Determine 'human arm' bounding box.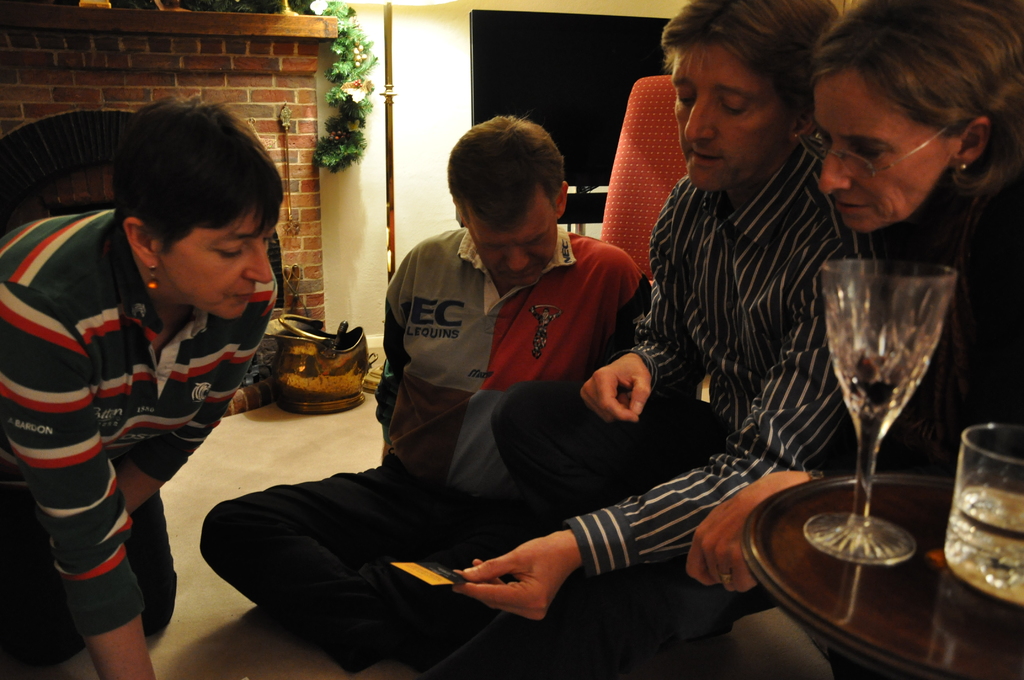
Determined: 681 465 826 594.
